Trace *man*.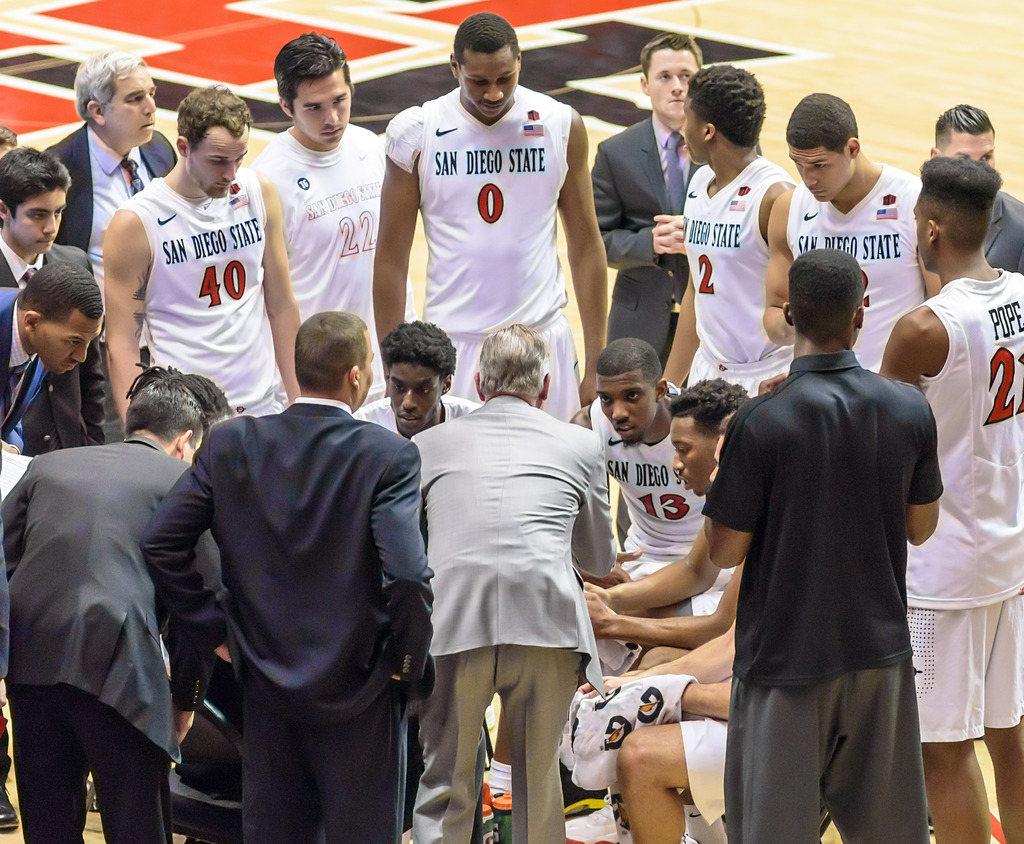
Traced to crop(874, 154, 1023, 843).
